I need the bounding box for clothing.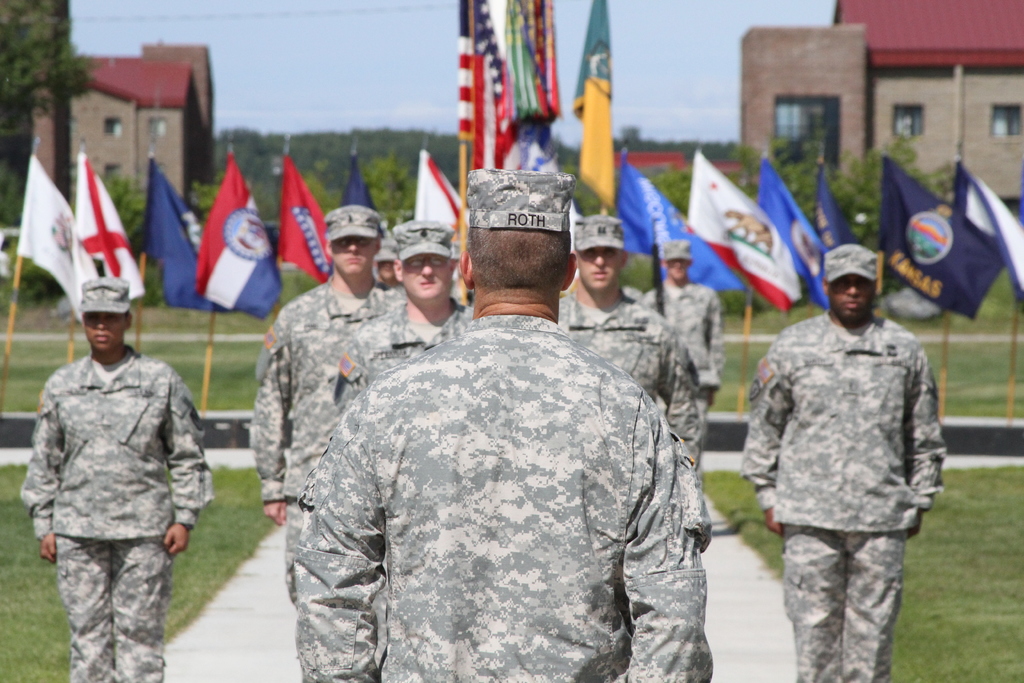
Here it is: {"x1": 293, "y1": 274, "x2": 733, "y2": 679}.
